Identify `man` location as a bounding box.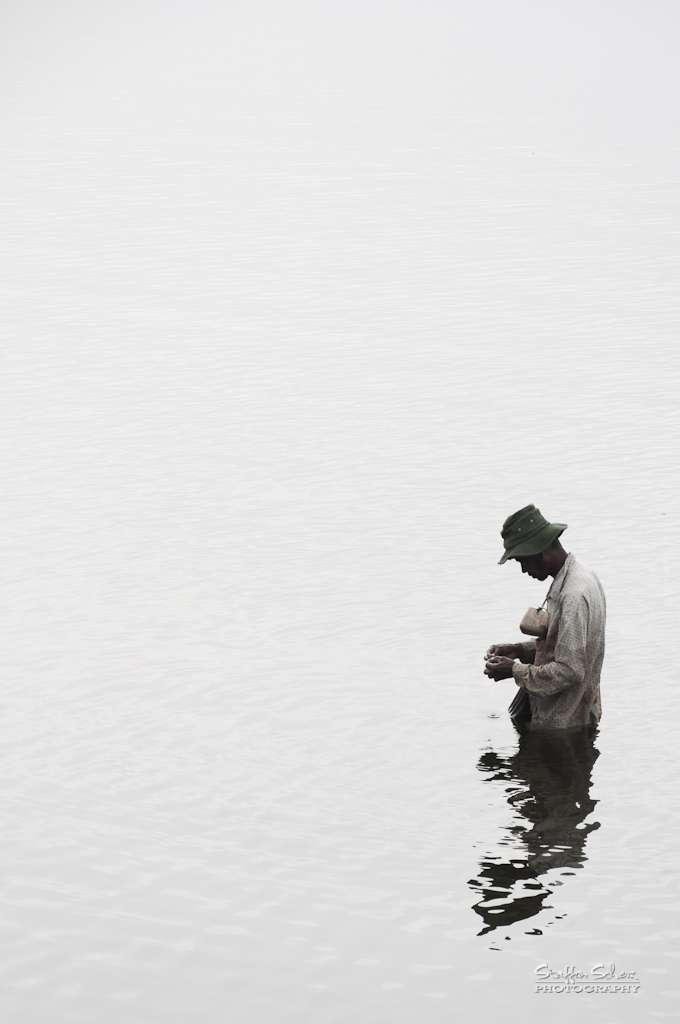
(494,526,620,766).
